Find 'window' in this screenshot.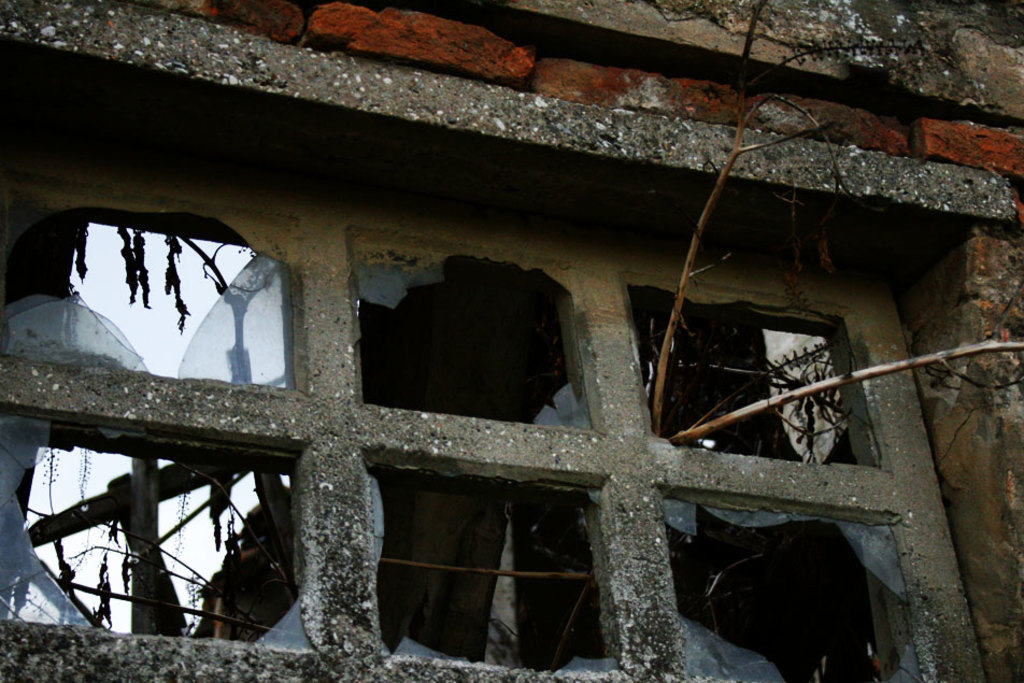
The bounding box for 'window' is 41, 201, 307, 423.
